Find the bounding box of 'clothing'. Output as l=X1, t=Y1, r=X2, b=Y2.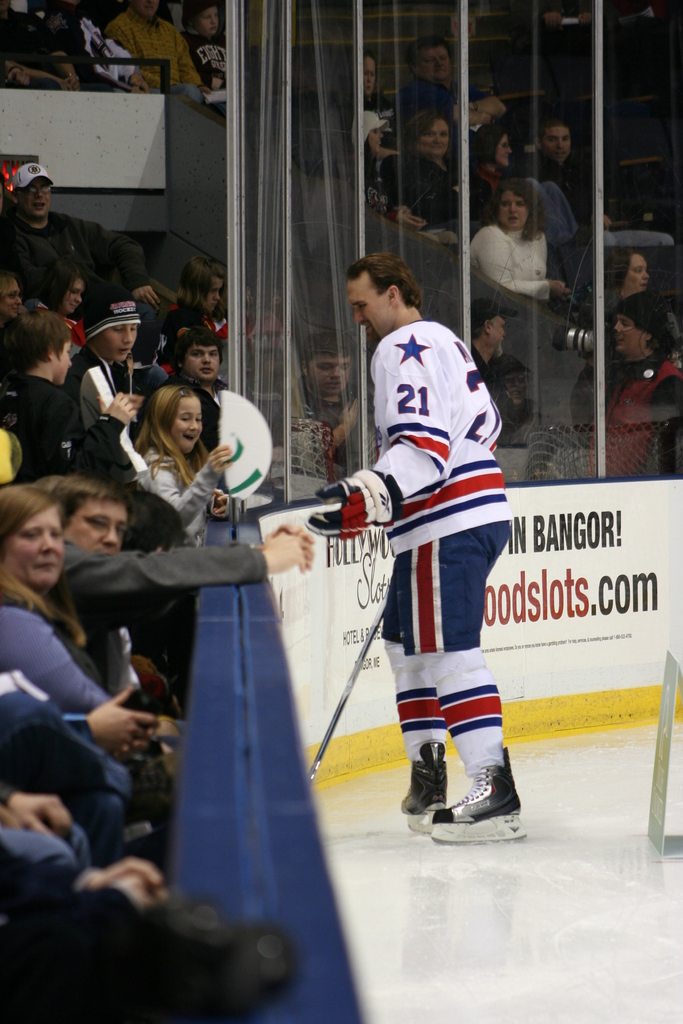
l=0, t=652, r=142, b=825.
